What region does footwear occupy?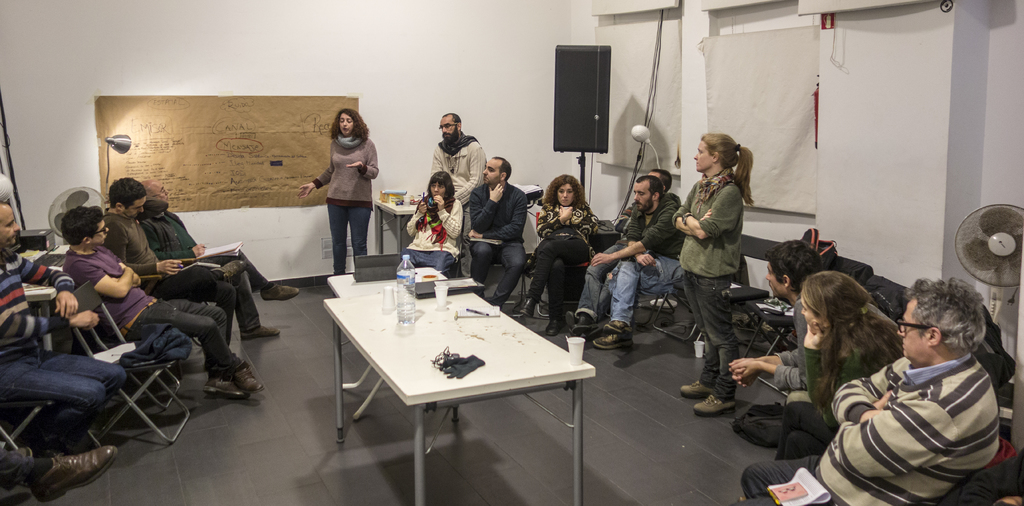
select_region(692, 395, 740, 418).
